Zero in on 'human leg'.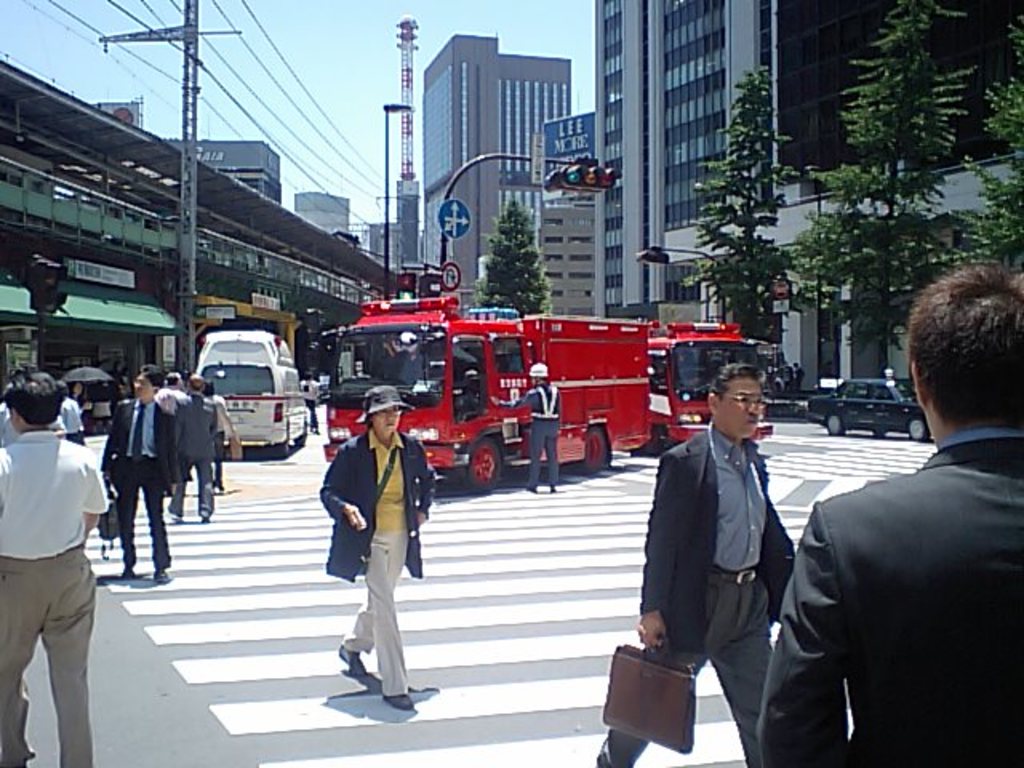
Zeroed in: pyautogui.locateOnScreen(517, 424, 539, 491).
